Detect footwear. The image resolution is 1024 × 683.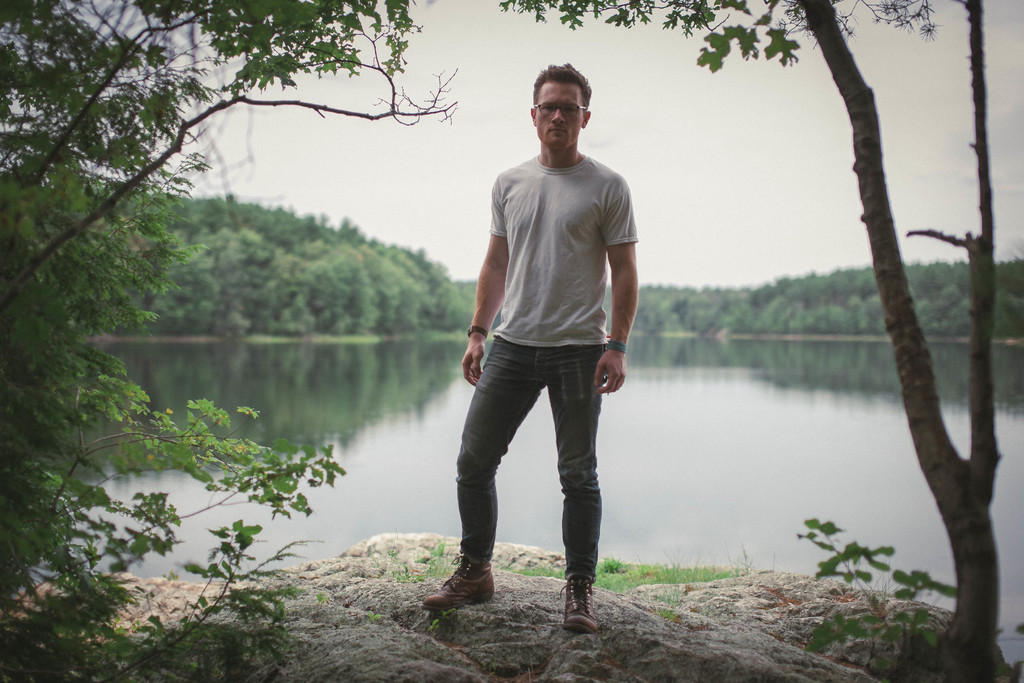
562:561:604:633.
